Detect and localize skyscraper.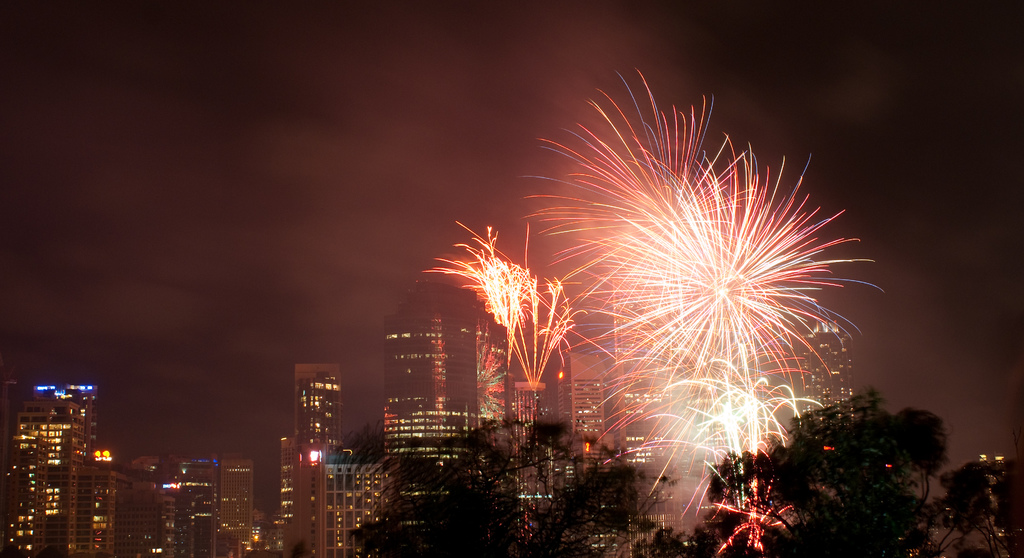
Localized at [left=0, top=378, right=104, bottom=557].
